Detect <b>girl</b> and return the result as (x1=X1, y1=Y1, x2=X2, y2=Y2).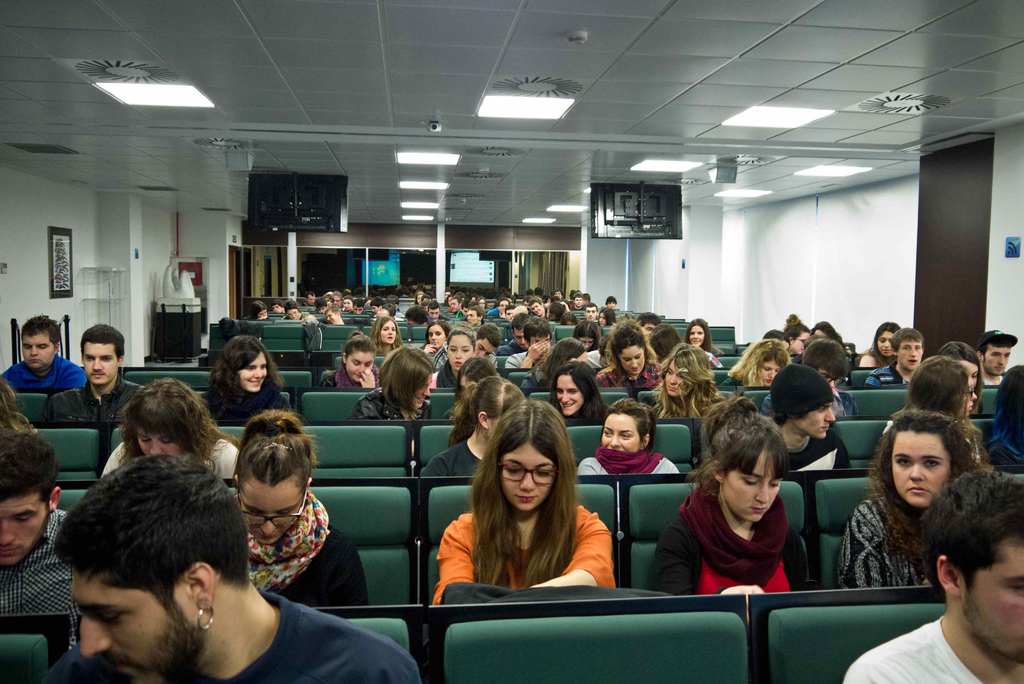
(x1=280, y1=301, x2=308, y2=321).
